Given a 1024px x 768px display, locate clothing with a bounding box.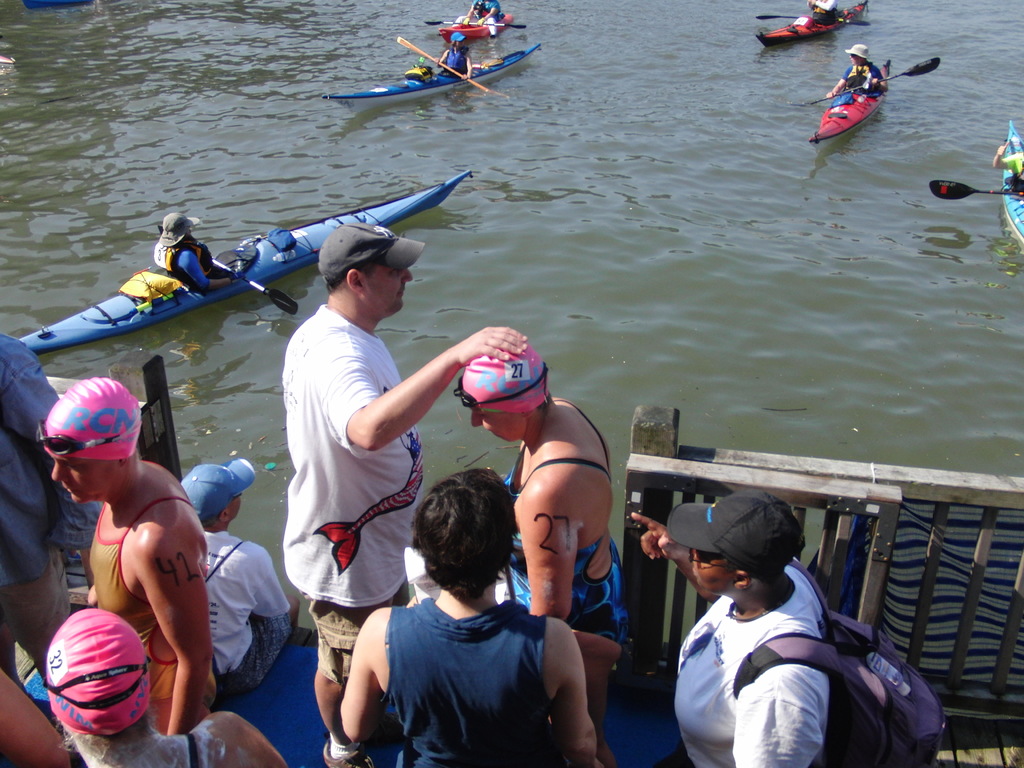
Located: l=87, t=488, r=189, b=728.
